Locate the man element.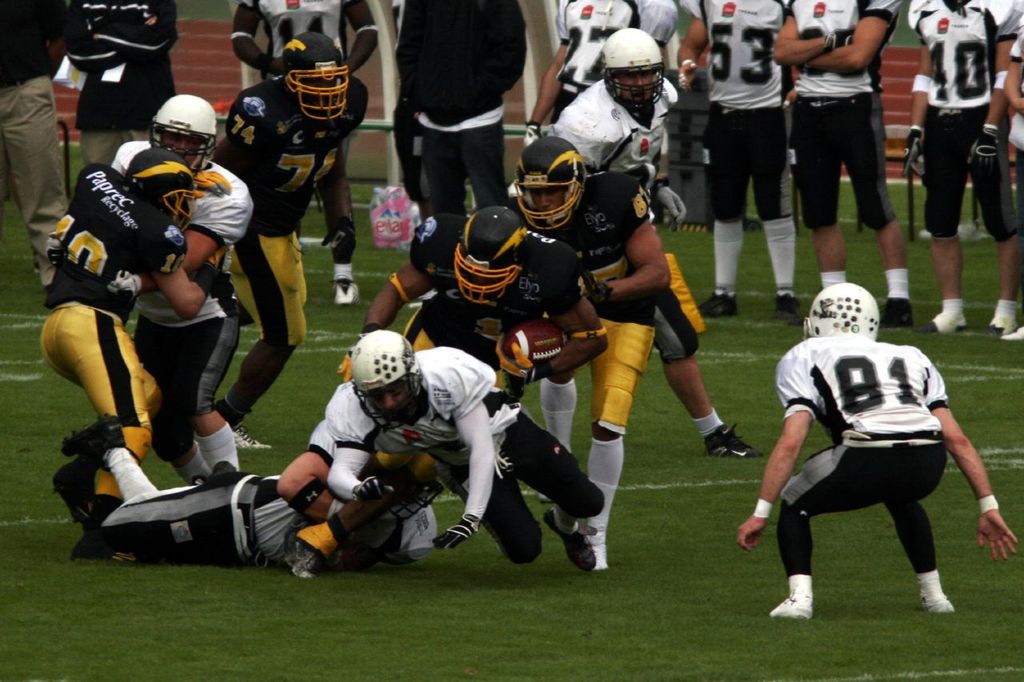
Element bbox: pyautogui.locateOnScreen(59, 0, 178, 186).
